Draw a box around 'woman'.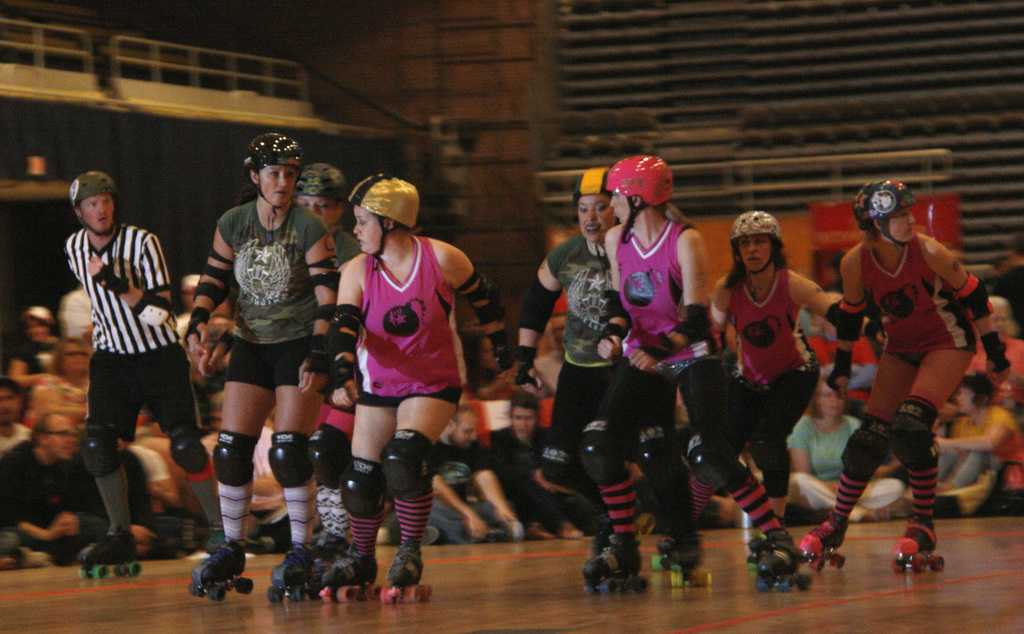
box(169, 127, 351, 615).
